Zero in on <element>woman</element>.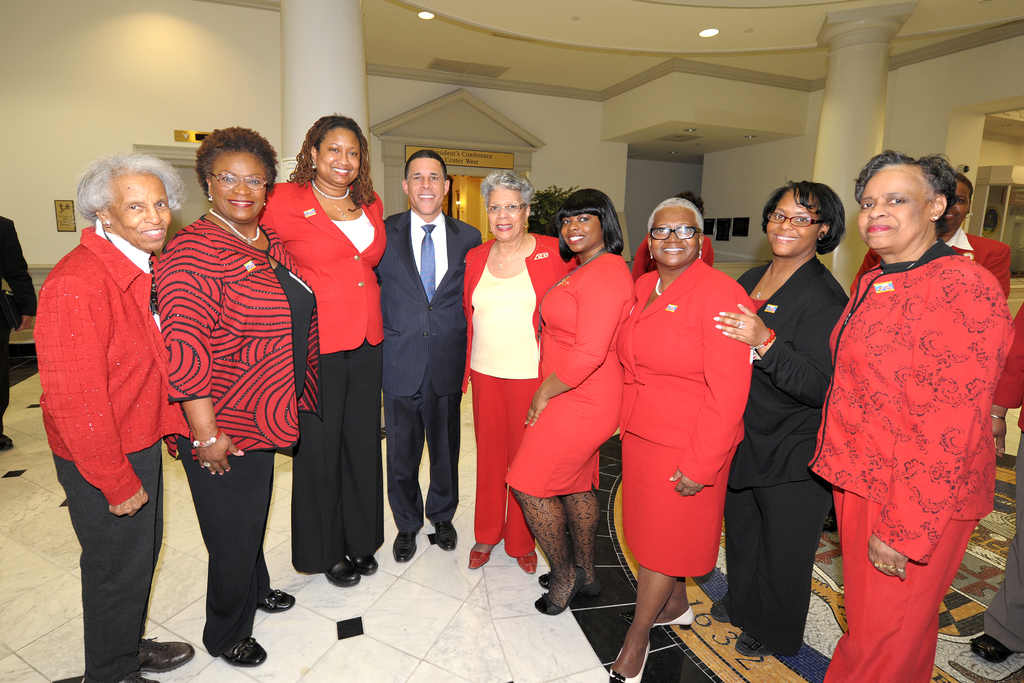
Zeroed in: [x1=257, y1=111, x2=390, y2=584].
